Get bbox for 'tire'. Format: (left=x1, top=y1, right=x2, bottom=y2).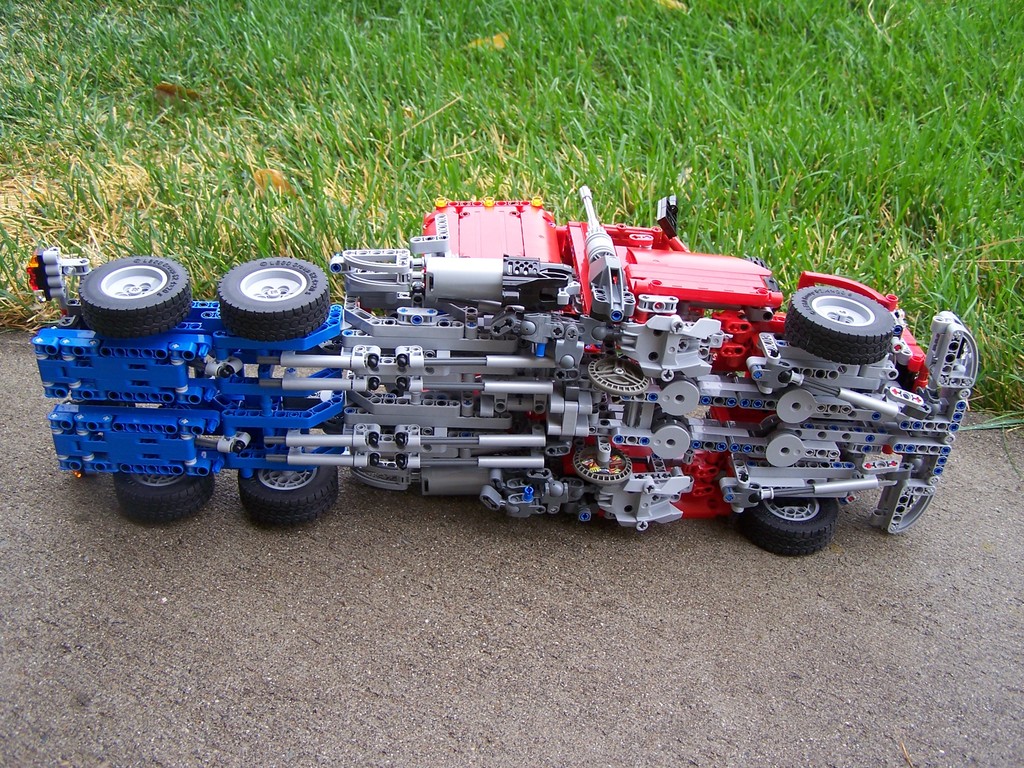
(left=585, top=357, right=647, bottom=396).
